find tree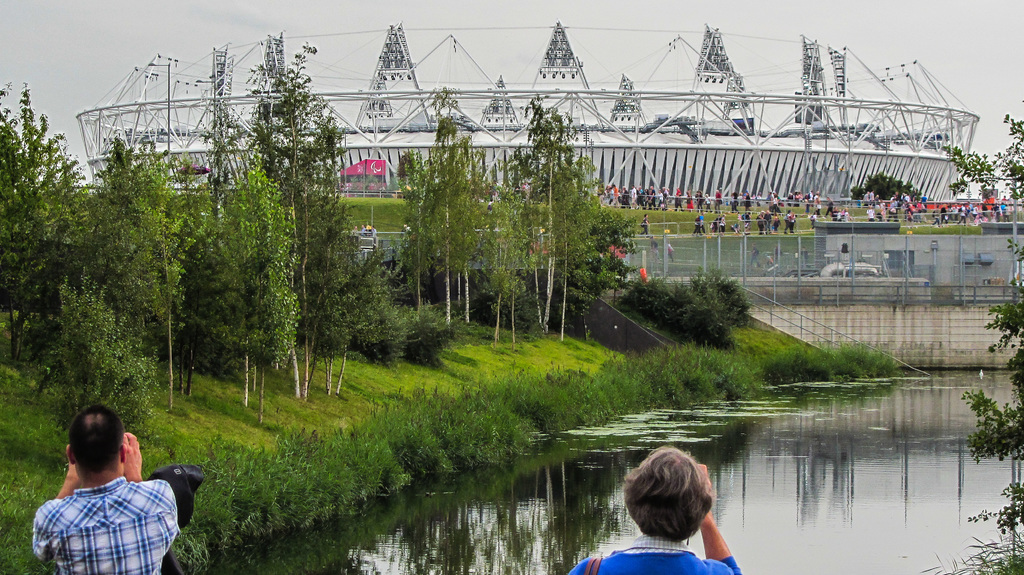
bbox(849, 171, 922, 203)
